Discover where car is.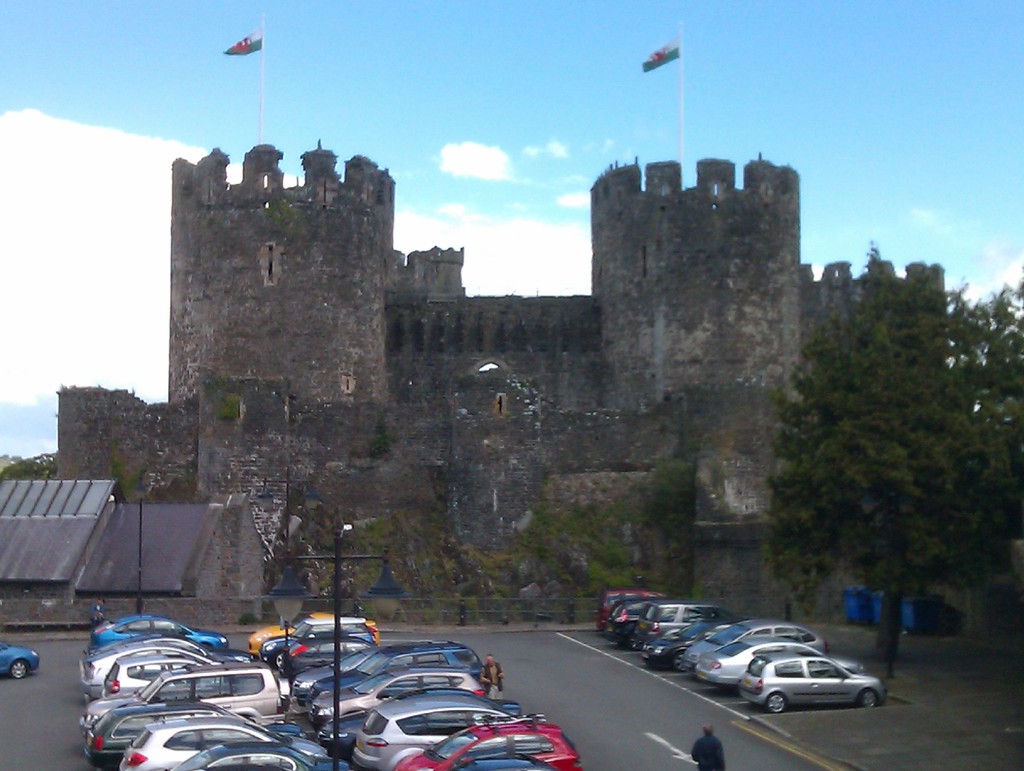
Discovered at bbox(700, 642, 802, 690).
